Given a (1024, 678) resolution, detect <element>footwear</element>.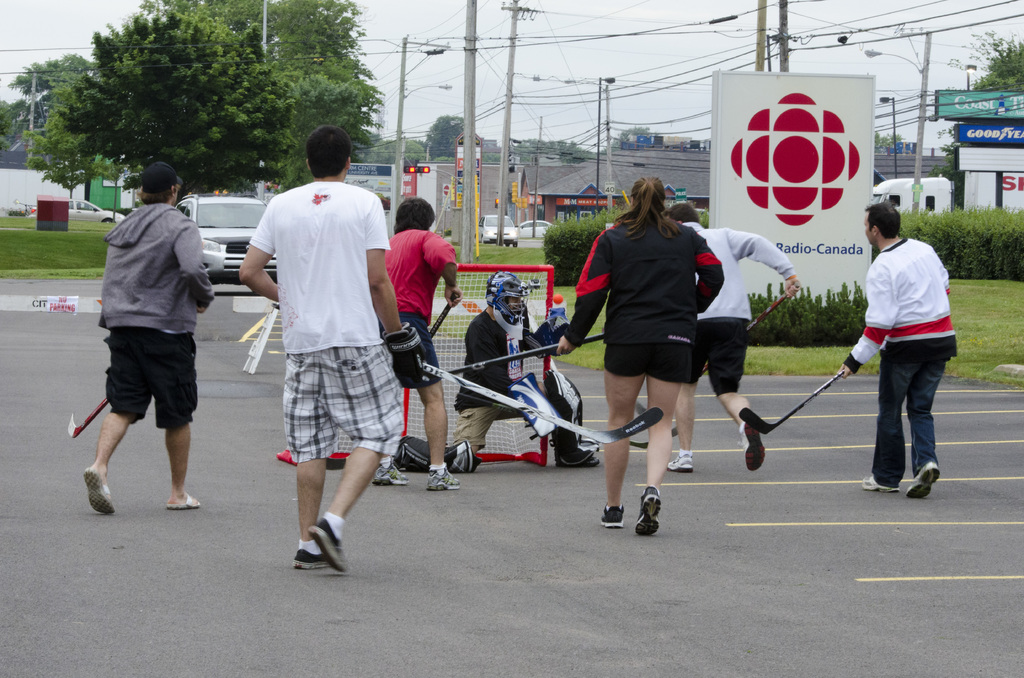
crop(79, 464, 115, 517).
